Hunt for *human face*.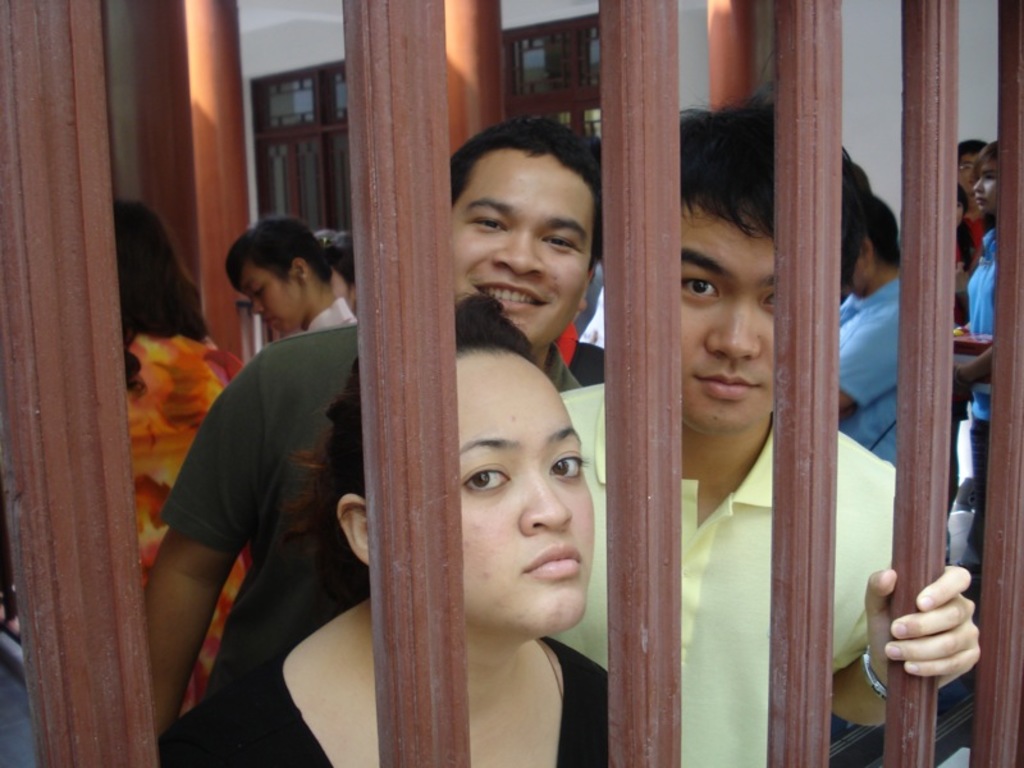
Hunted down at select_region(461, 378, 589, 627).
